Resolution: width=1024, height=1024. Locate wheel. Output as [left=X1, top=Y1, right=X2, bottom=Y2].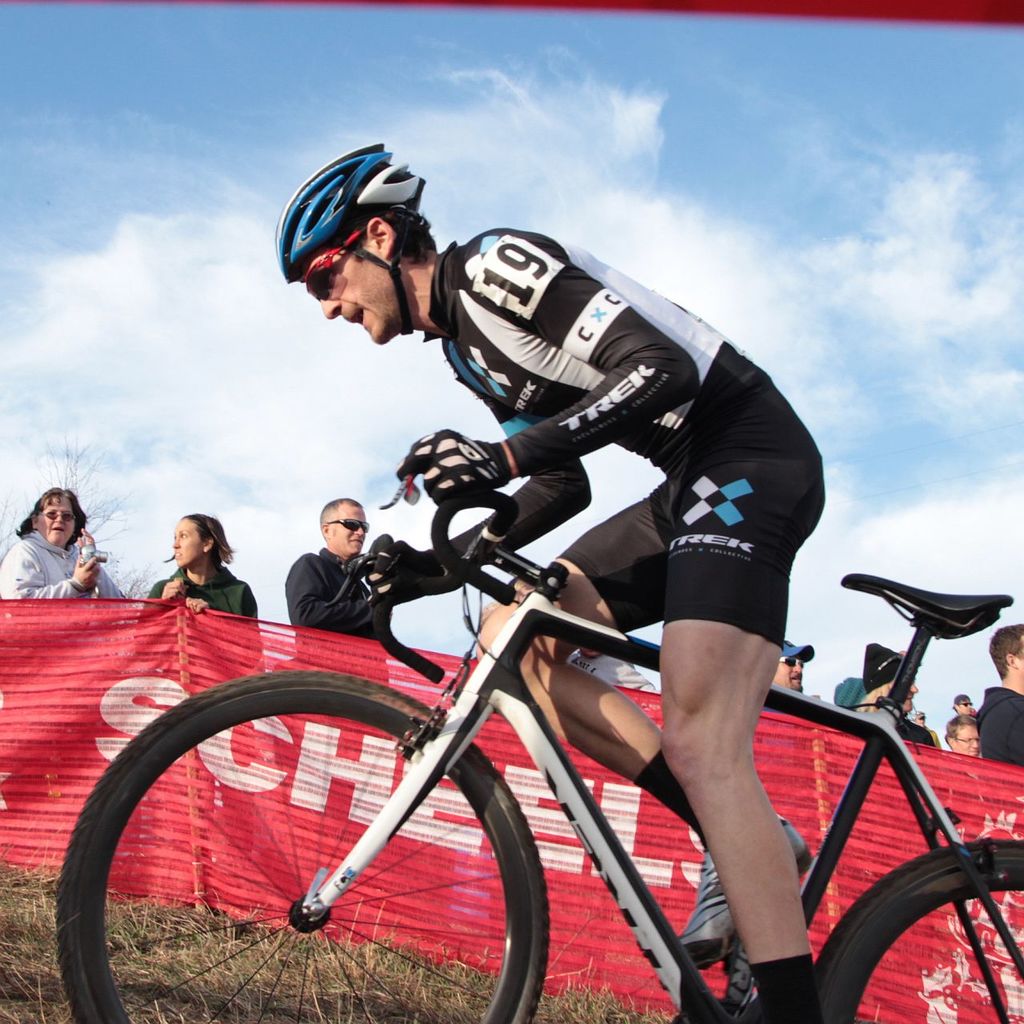
[left=810, top=842, right=1023, bottom=1023].
